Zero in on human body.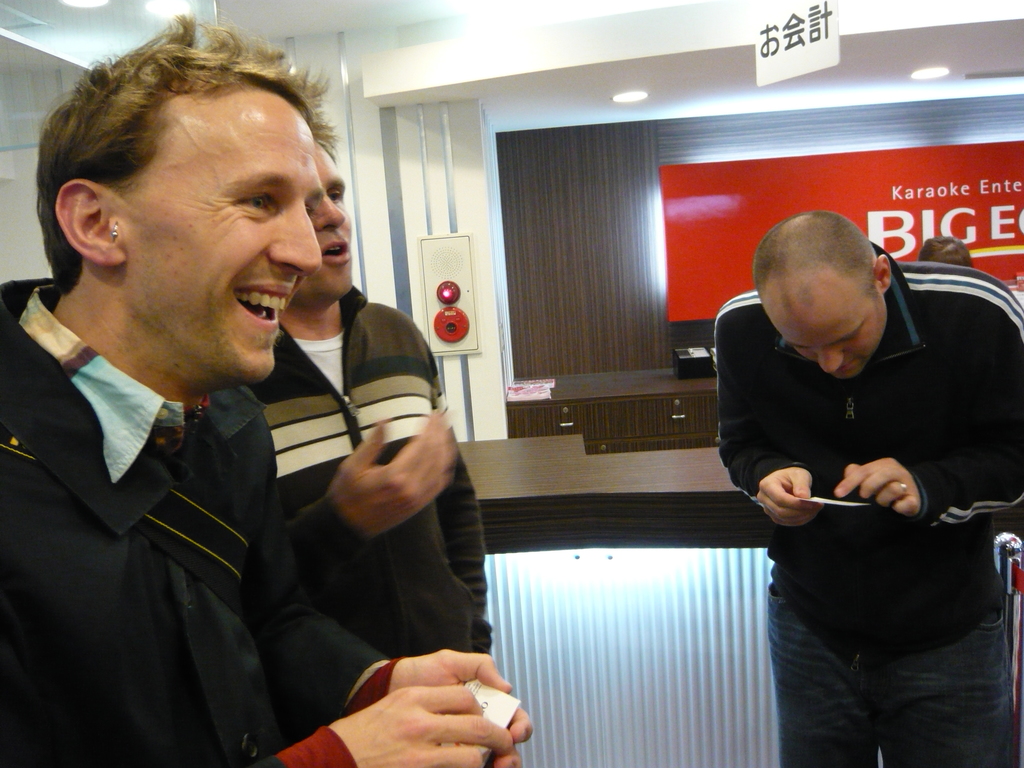
Zeroed in: <bbox>723, 214, 1002, 758</bbox>.
